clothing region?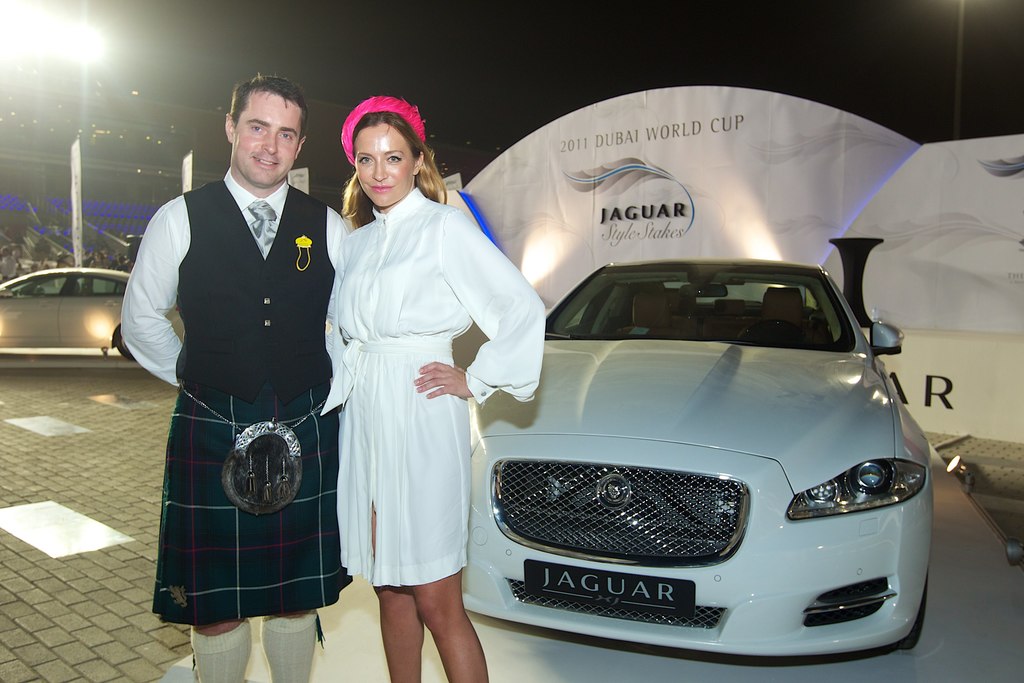
(131, 161, 339, 608)
